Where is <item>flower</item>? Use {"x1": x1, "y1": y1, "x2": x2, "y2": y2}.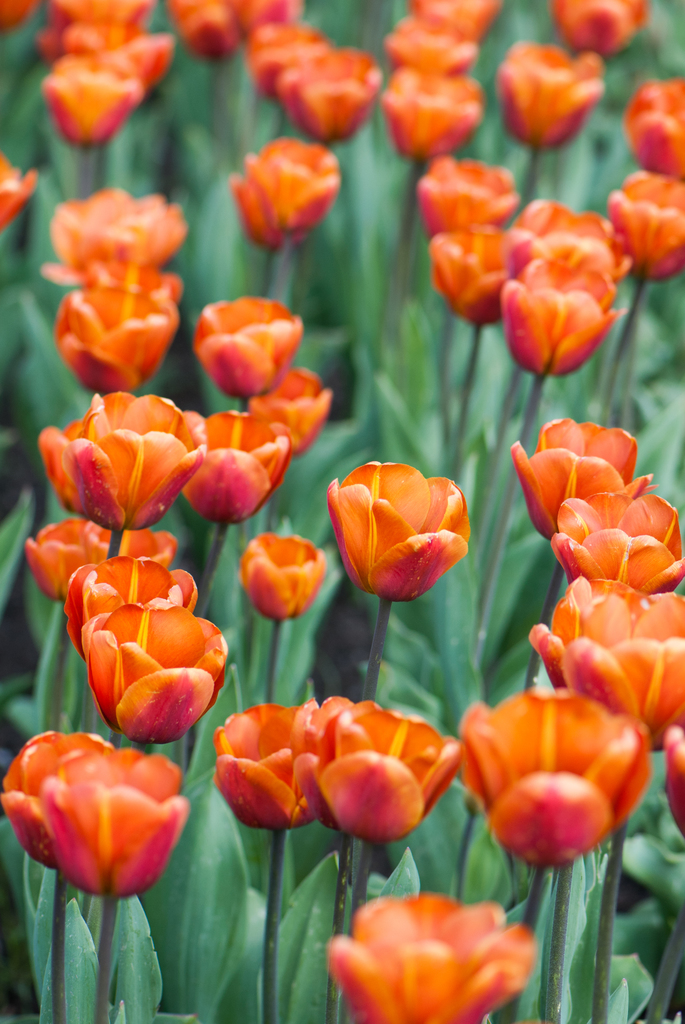
{"x1": 548, "y1": 491, "x2": 684, "y2": 593}.
